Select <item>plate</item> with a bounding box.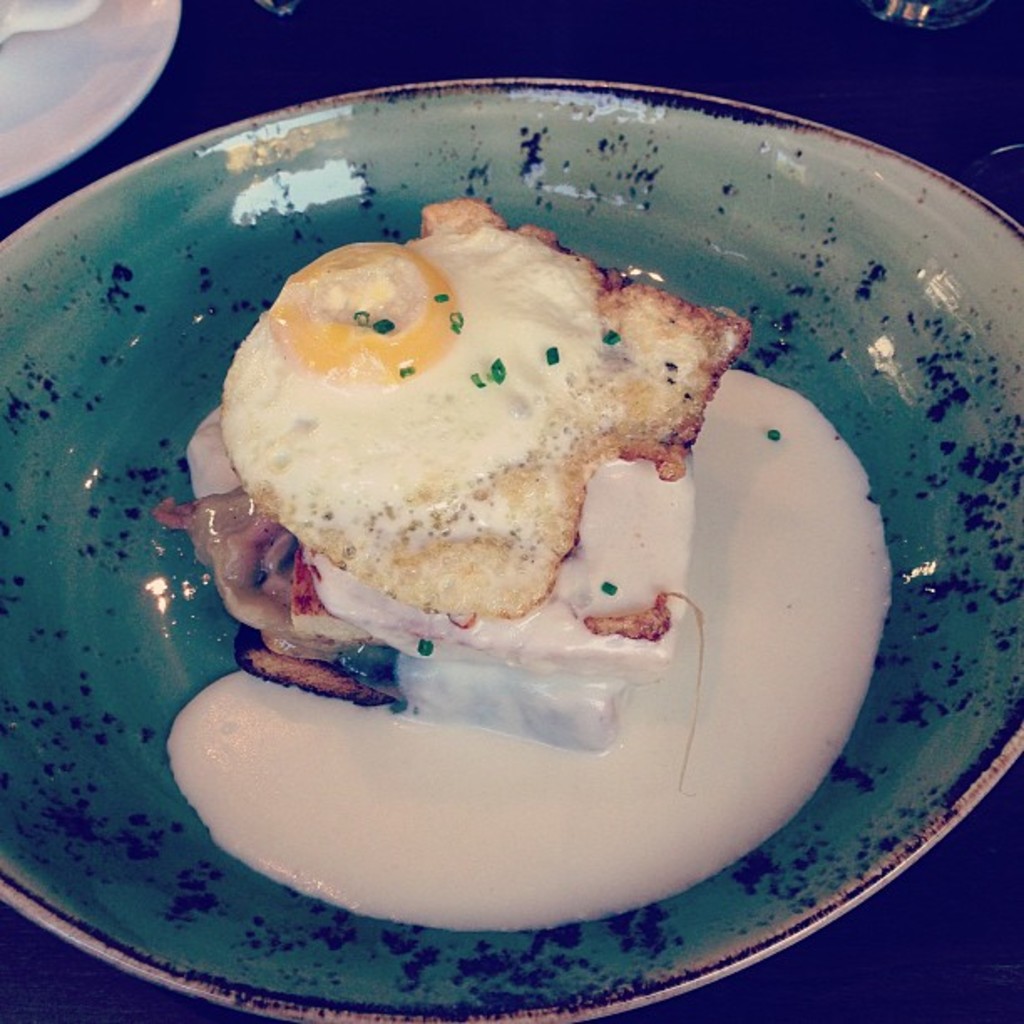
(45, 124, 969, 977).
